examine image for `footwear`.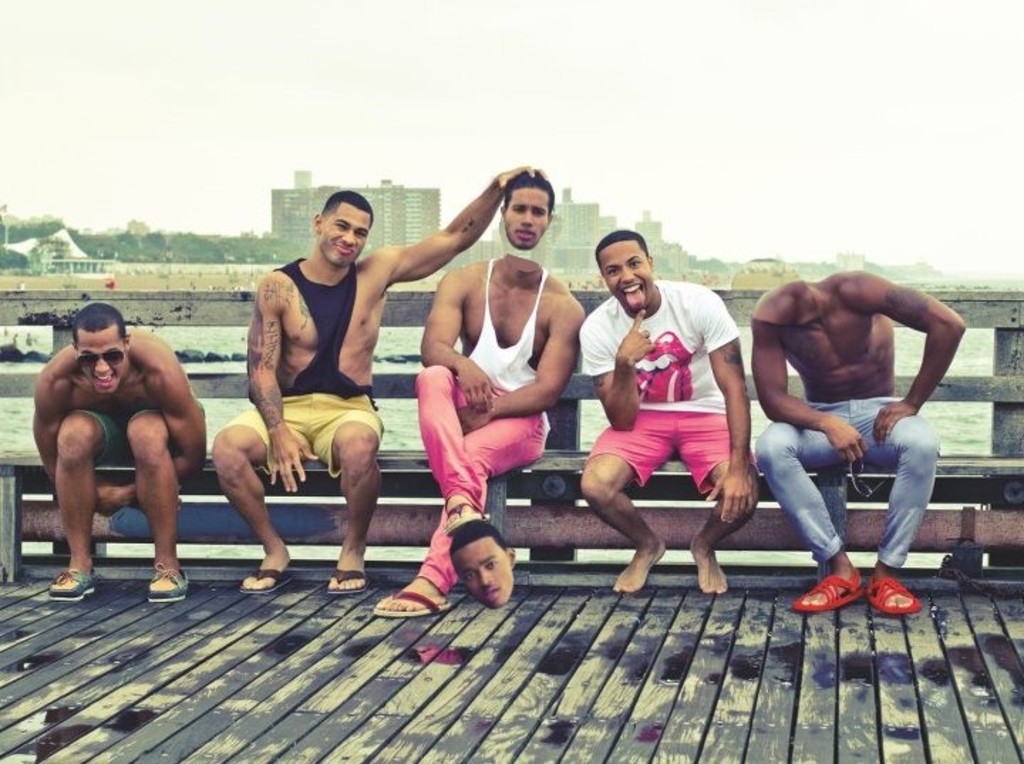
Examination result: x1=323, y1=562, x2=371, y2=596.
